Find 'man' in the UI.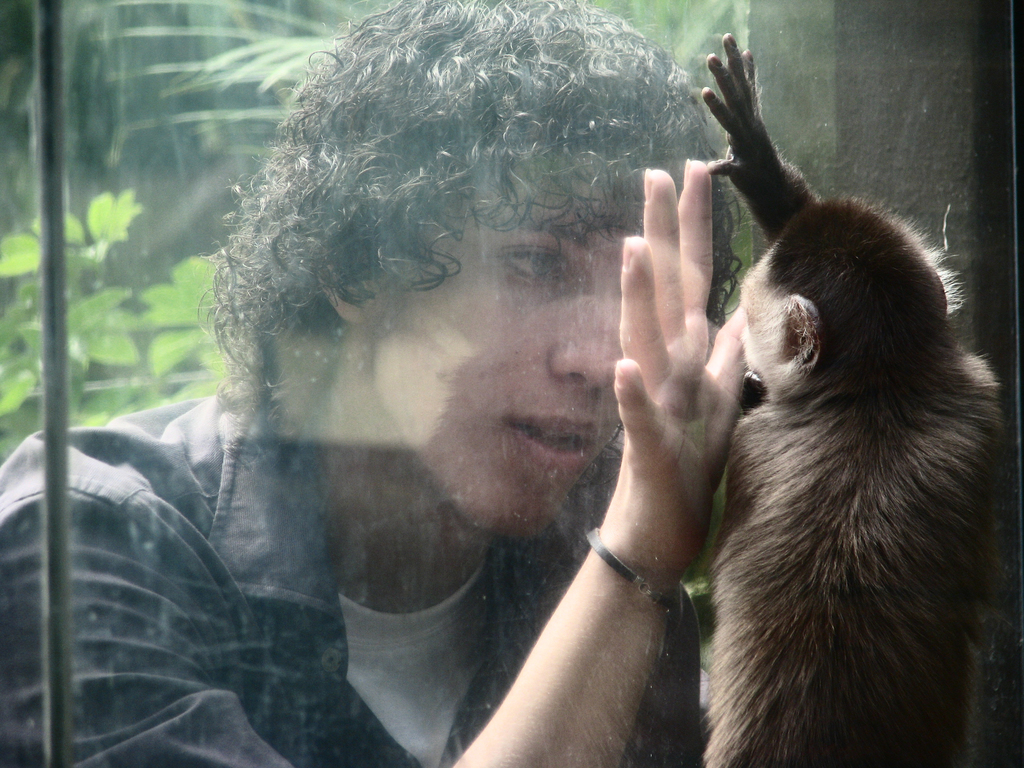
UI element at bbox=[0, 0, 764, 767].
